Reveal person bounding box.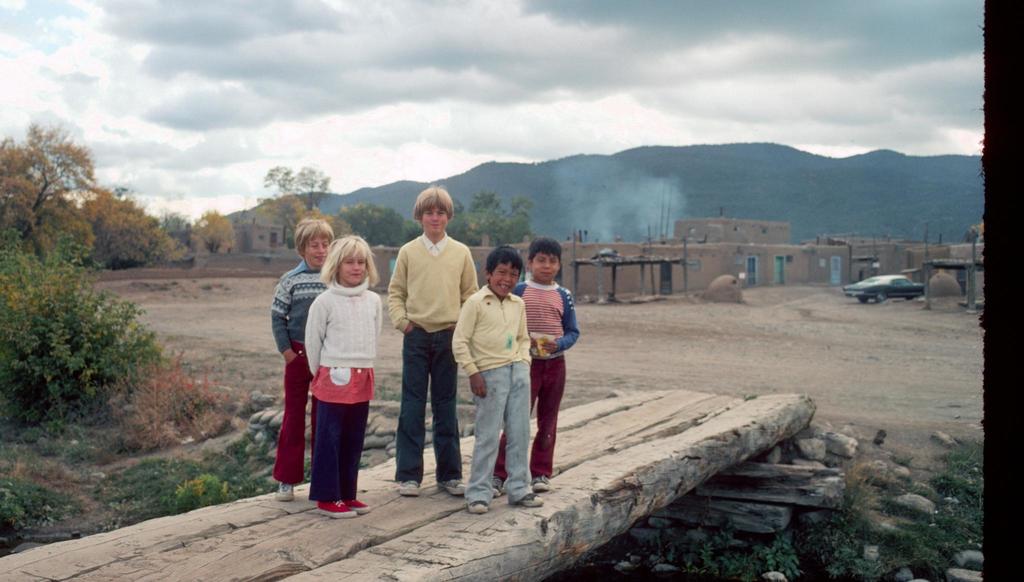
Revealed: box=[452, 247, 542, 516].
